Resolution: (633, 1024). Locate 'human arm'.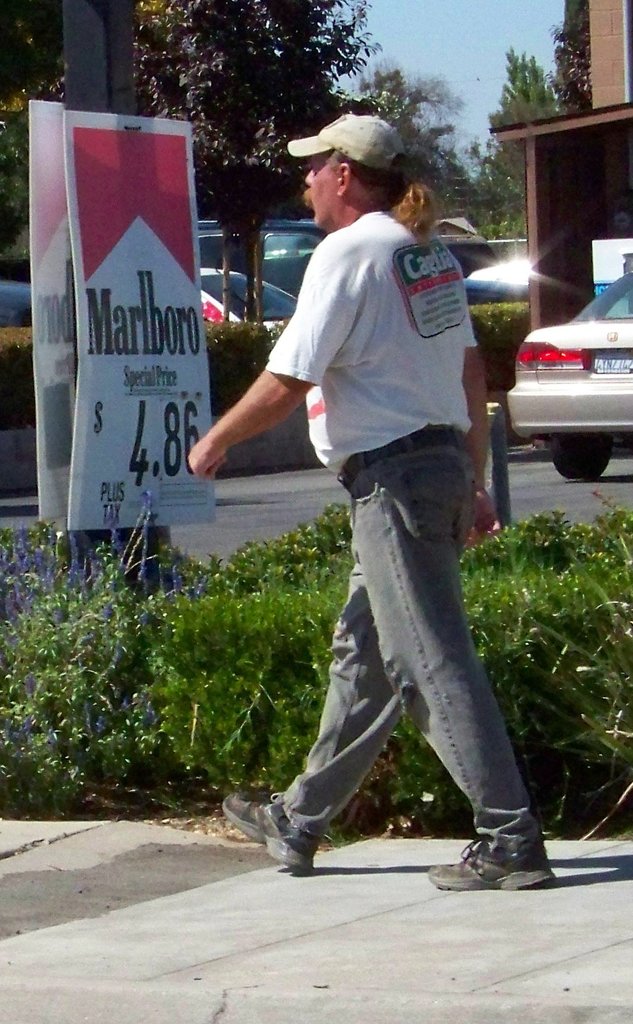
<bbox>198, 294, 315, 495</bbox>.
